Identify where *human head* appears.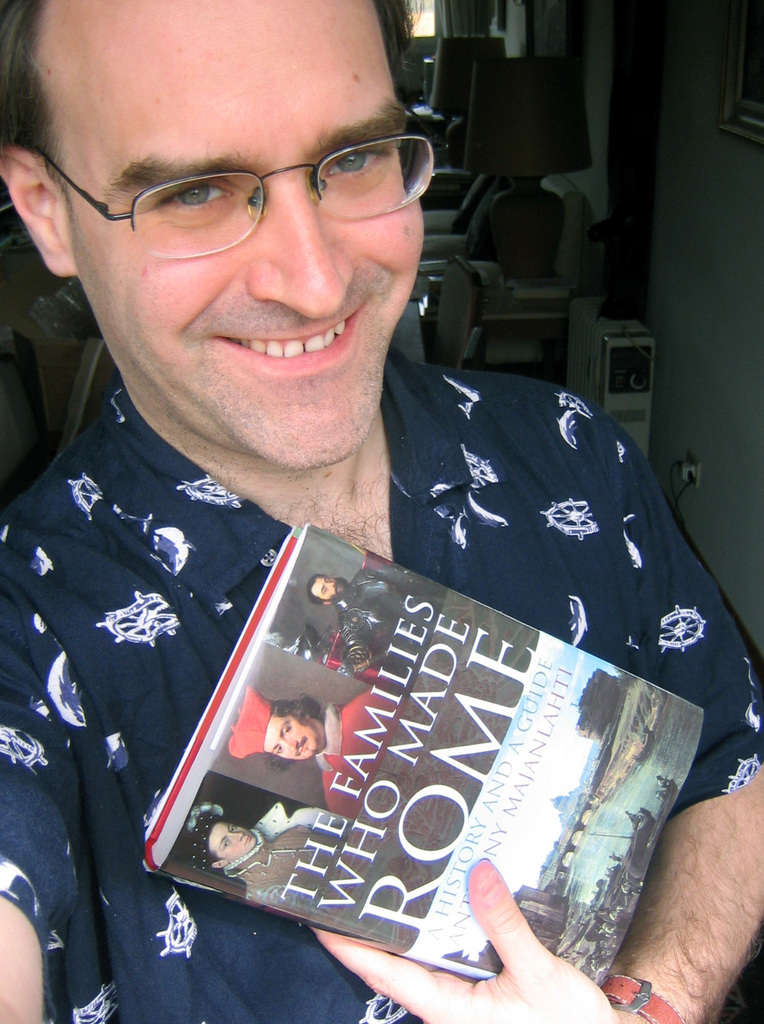
Appears at 46/13/456/443.
